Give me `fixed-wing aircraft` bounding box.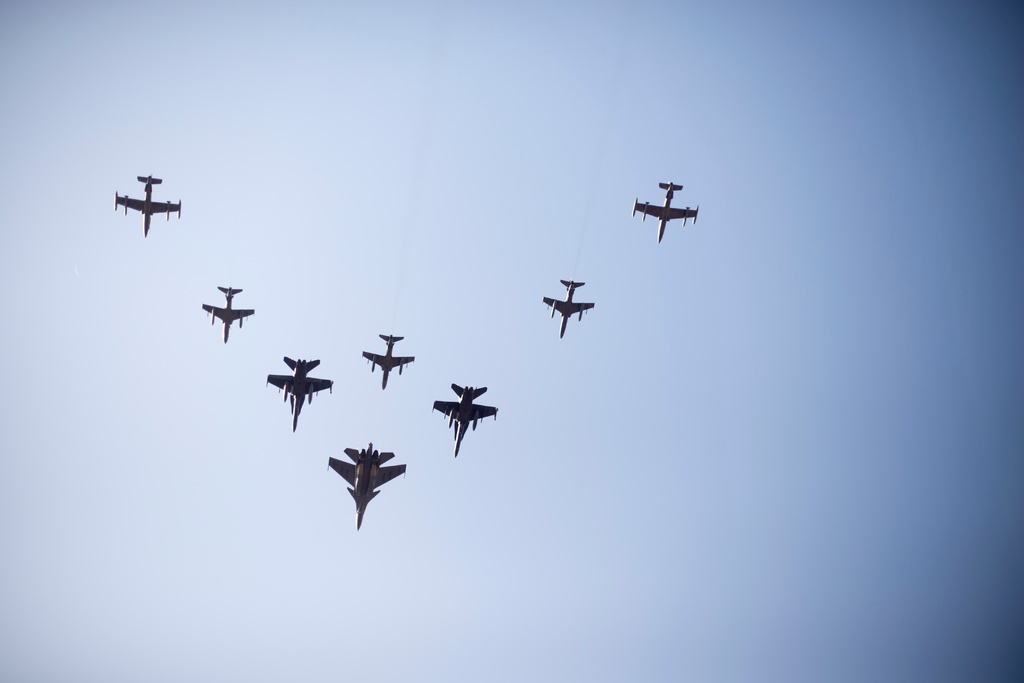
locate(628, 176, 706, 251).
